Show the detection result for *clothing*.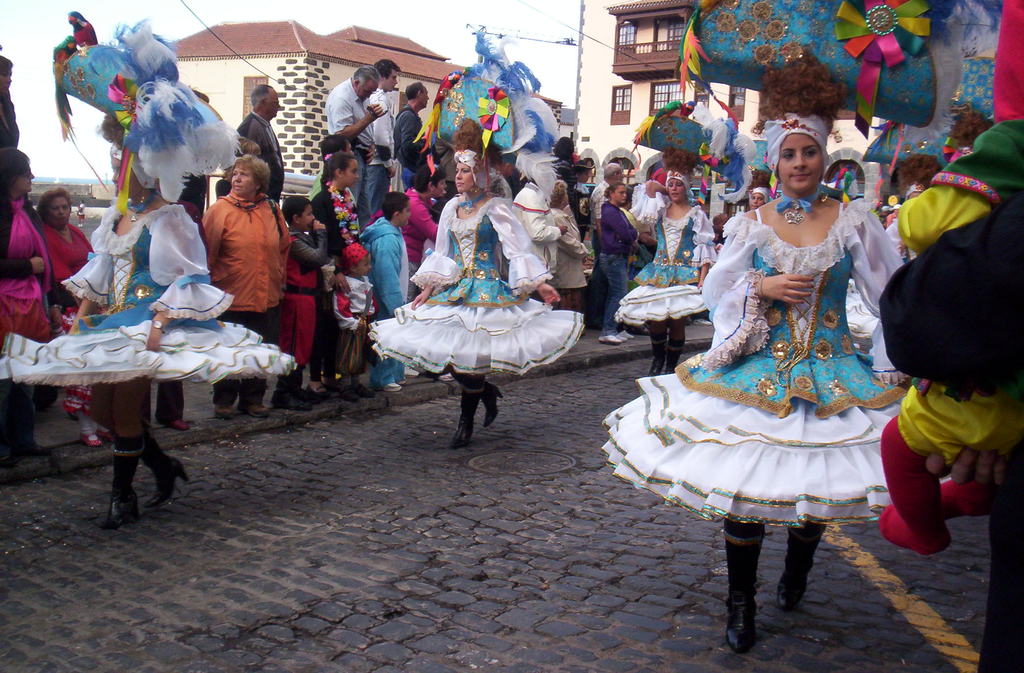
rect(400, 187, 436, 303).
